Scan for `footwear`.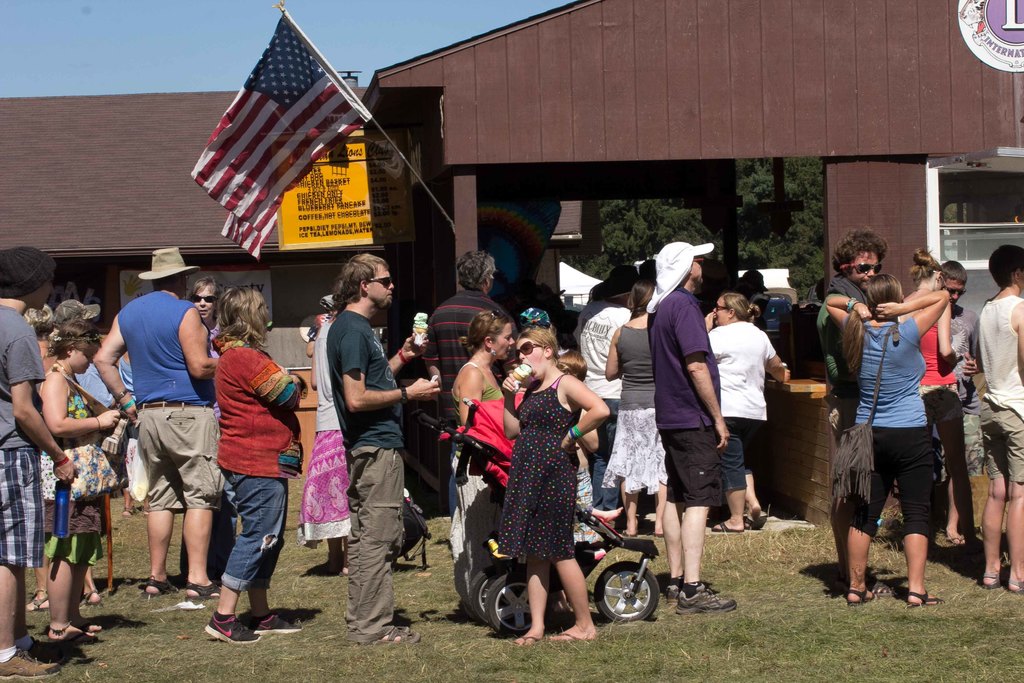
Scan result: locate(511, 636, 541, 648).
